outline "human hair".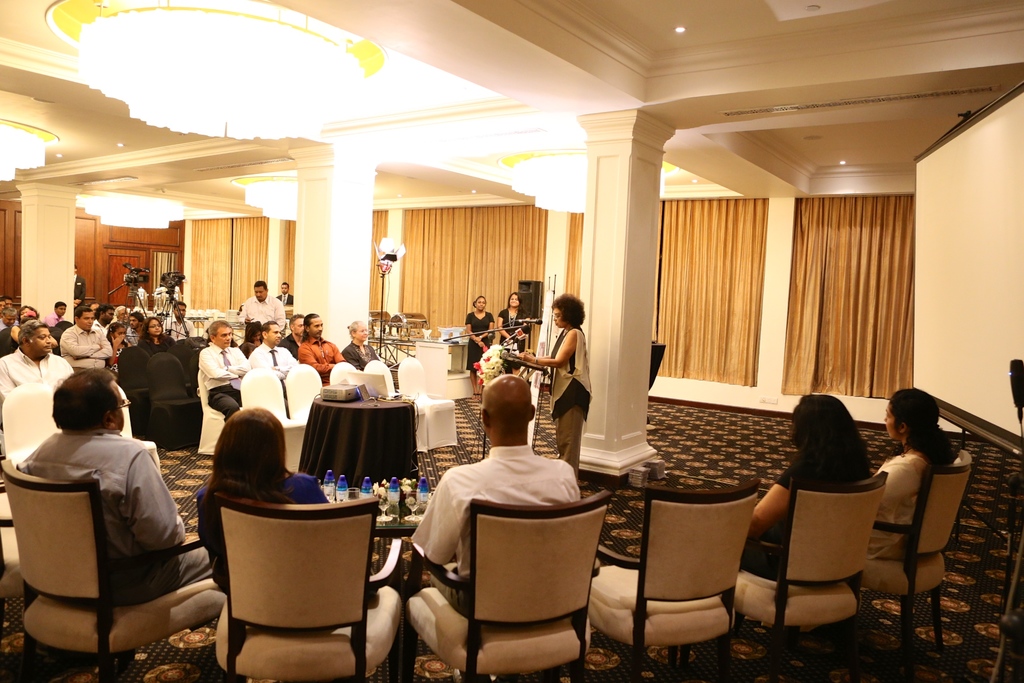
Outline: locate(20, 318, 45, 346).
